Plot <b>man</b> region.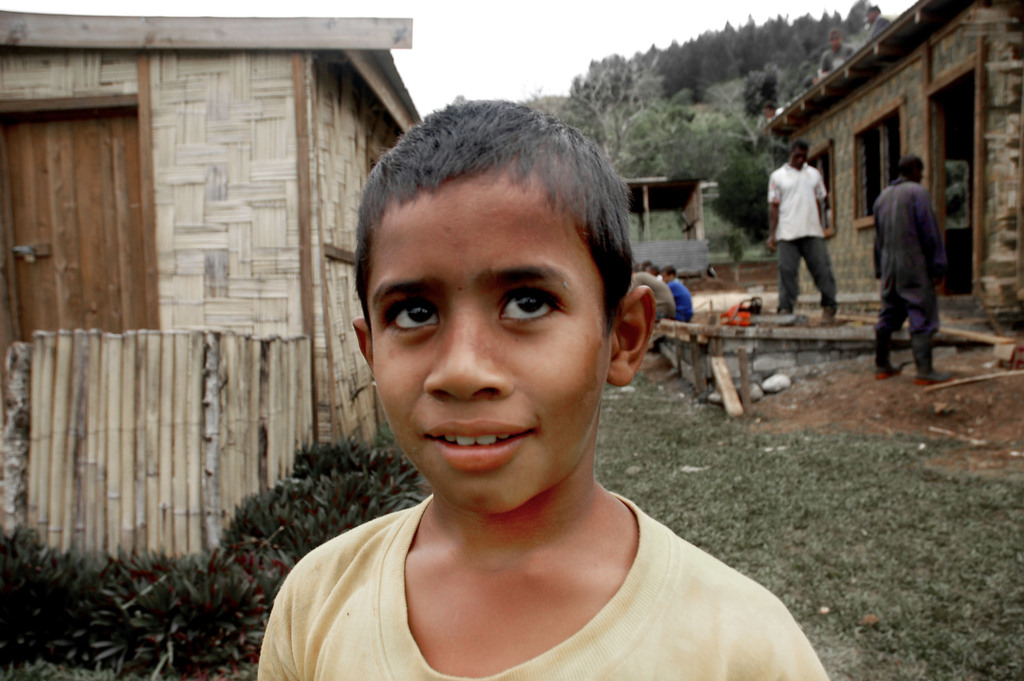
Plotted at x1=870, y1=147, x2=964, y2=400.
